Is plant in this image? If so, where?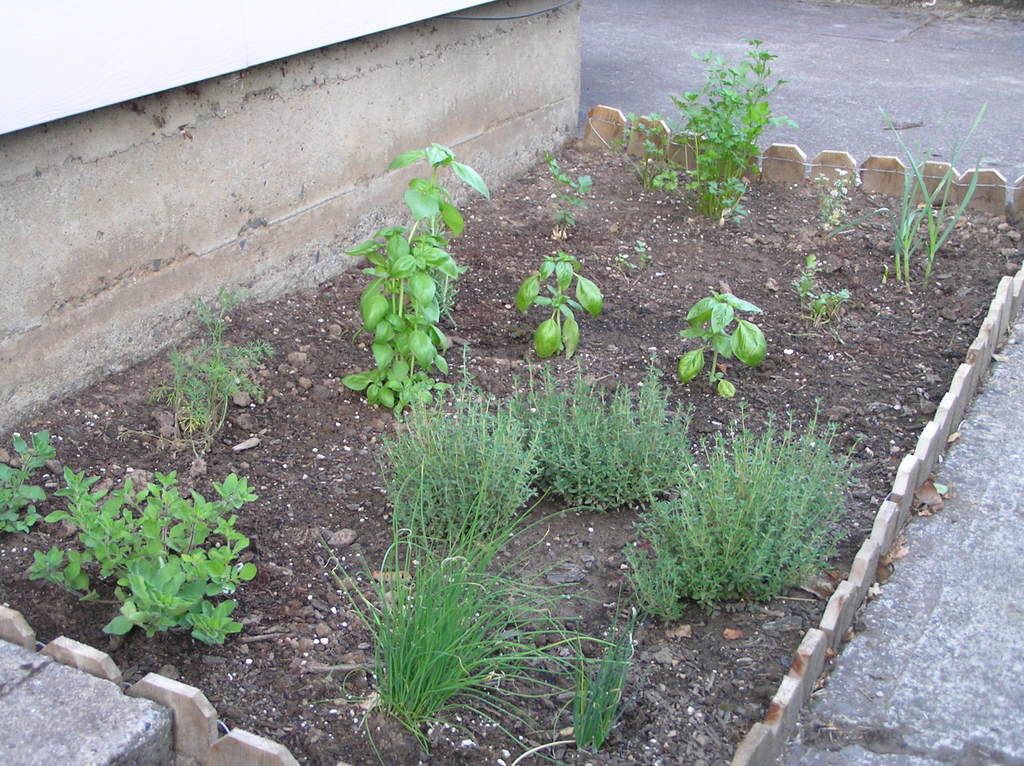
Yes, at x1=113, y1=292, x2=283, y2=460.
